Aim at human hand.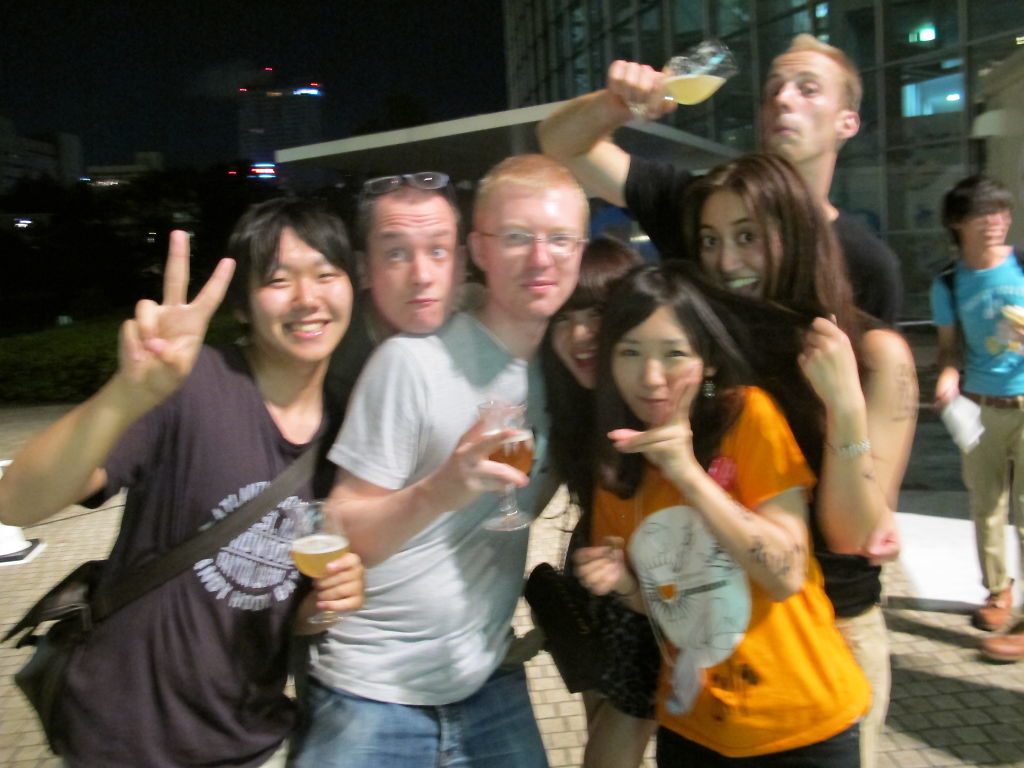
Aimed at pyautogui.locateOnScreen(935, 373, 961, 408).
